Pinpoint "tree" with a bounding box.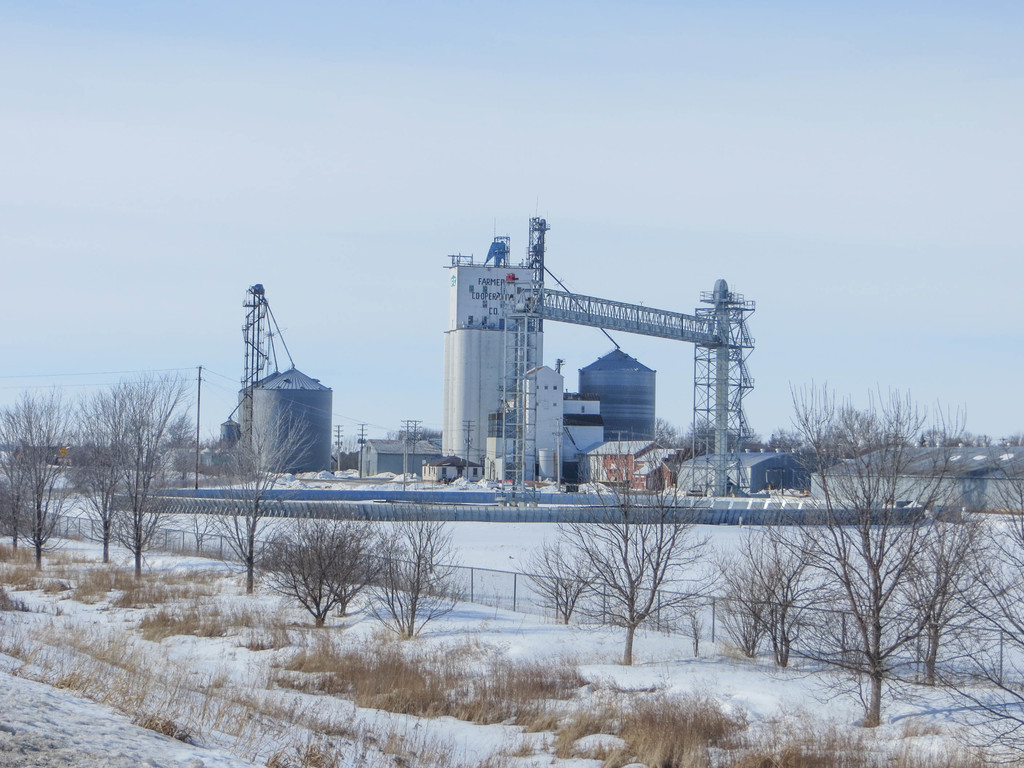
region(522, 520, 620, 643).
